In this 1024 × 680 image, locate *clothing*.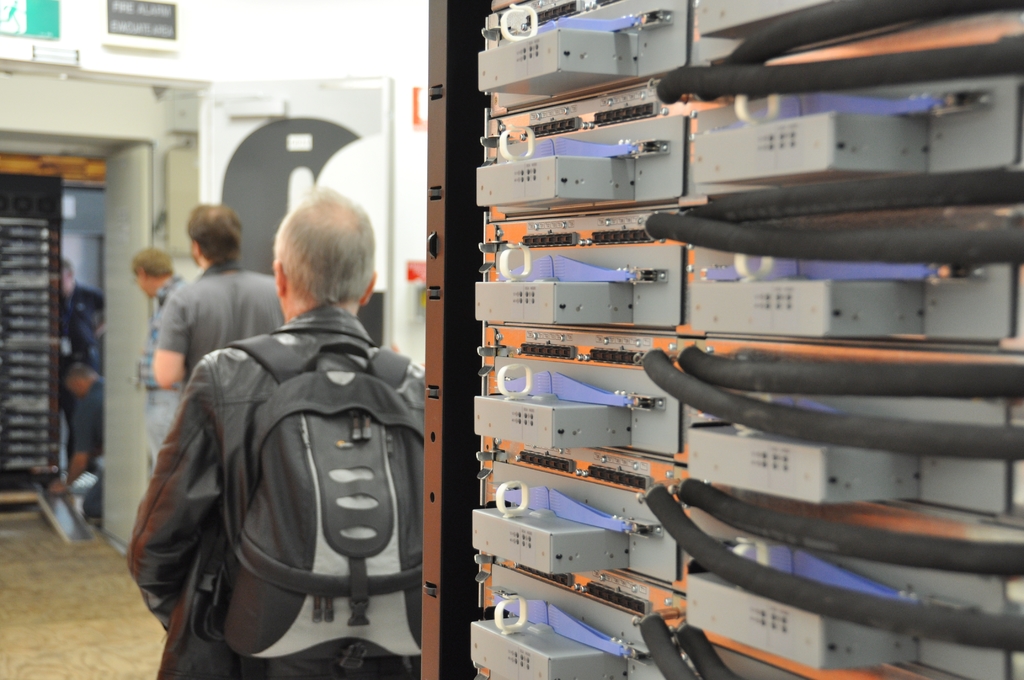
Bounding box: locate(140, 280, 202, 490).
